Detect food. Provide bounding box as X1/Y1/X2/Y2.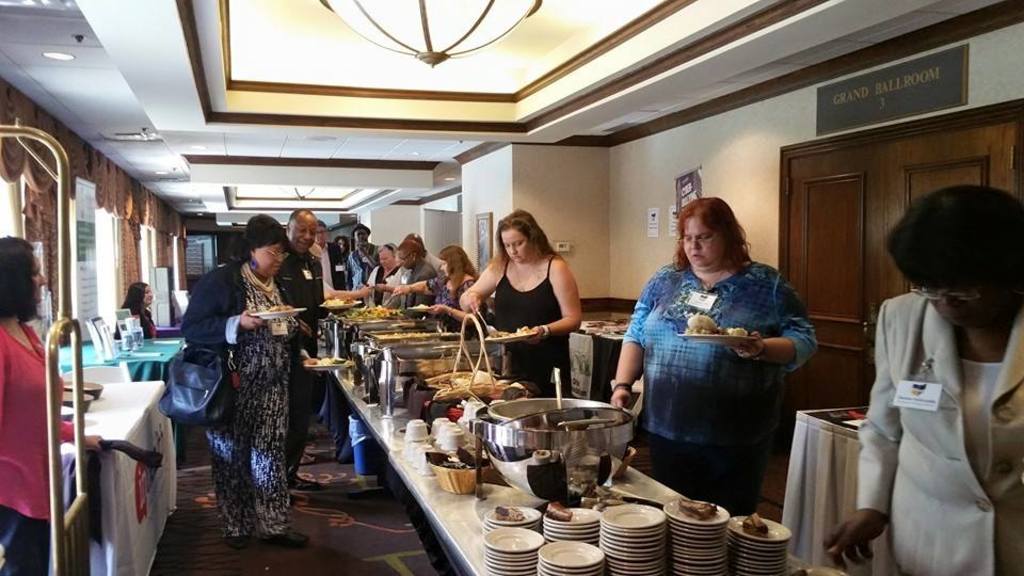
316/353/333/366.
